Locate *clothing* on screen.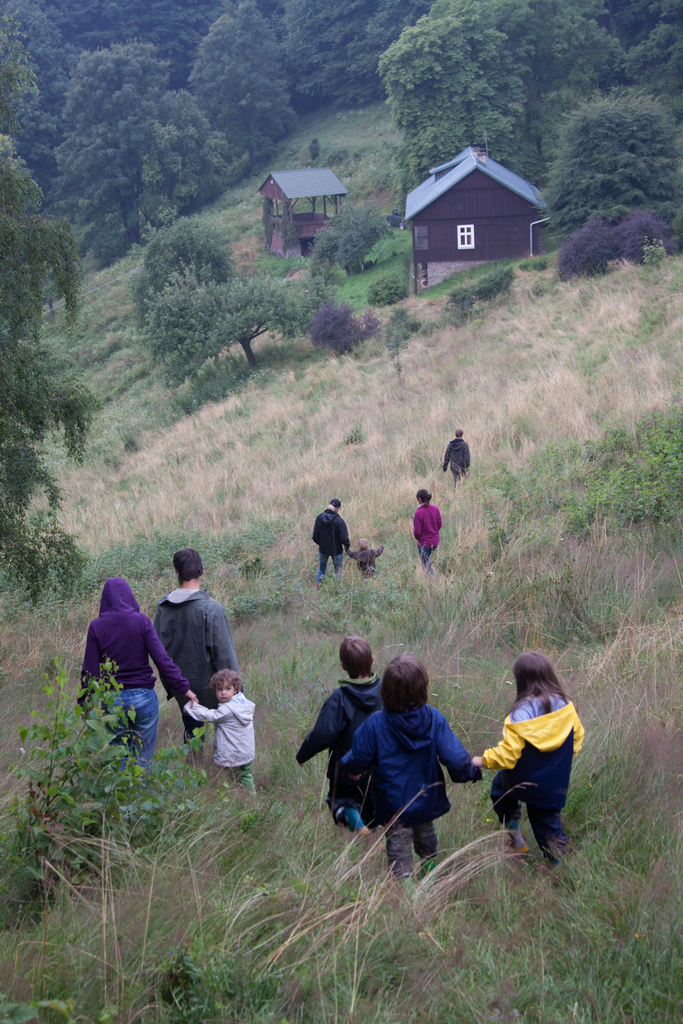
On screen at detection(83, 579, 191, 762).
